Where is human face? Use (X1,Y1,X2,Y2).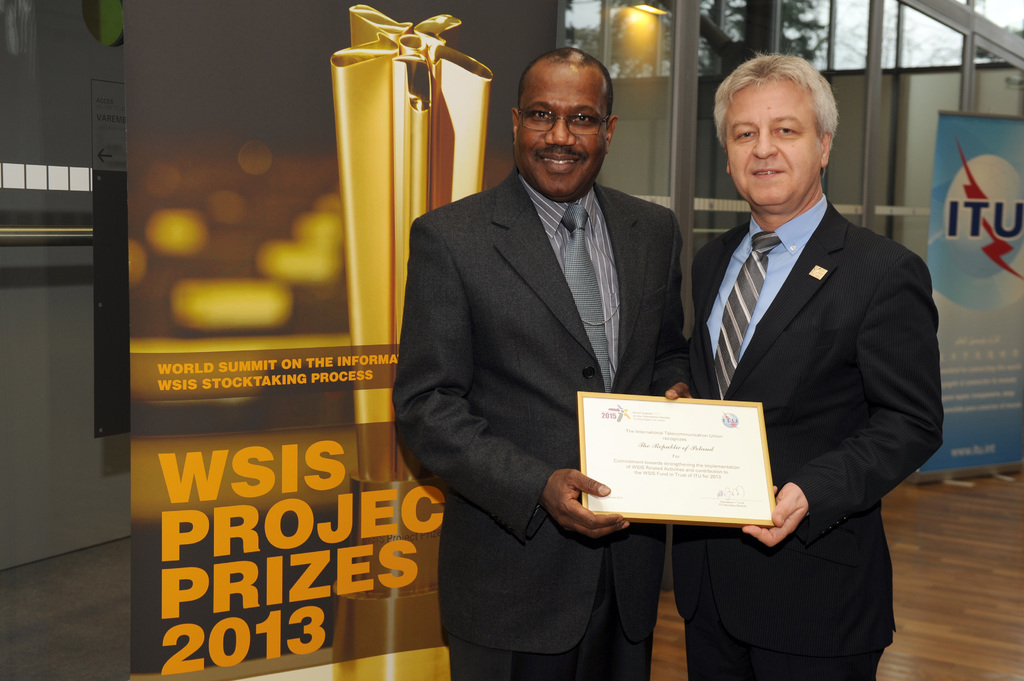
(513,48,621,196).
